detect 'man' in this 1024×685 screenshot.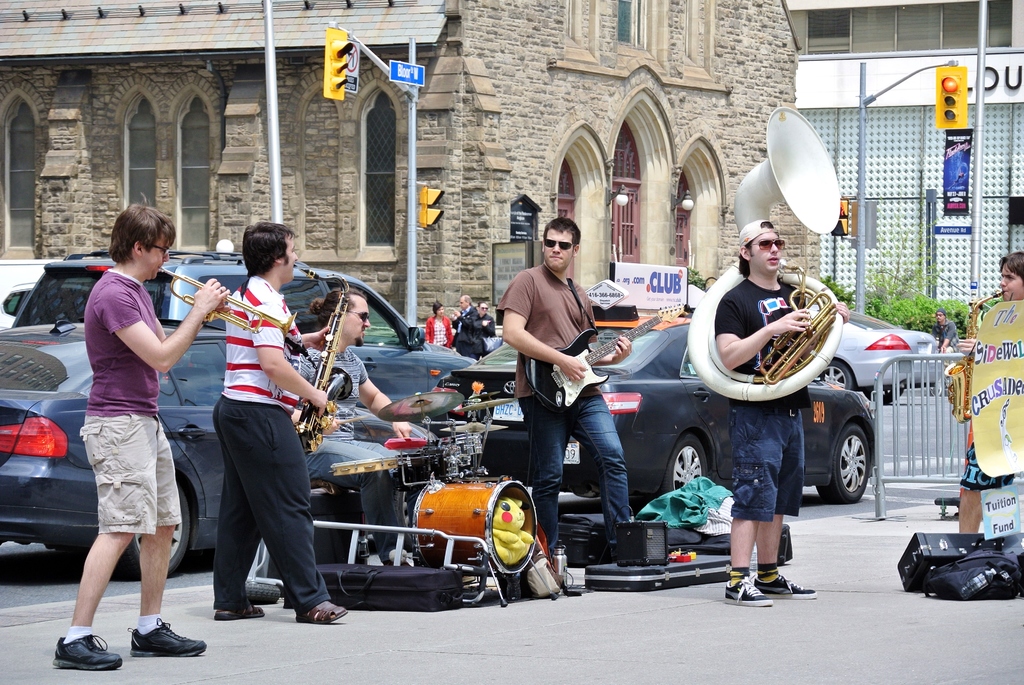
Detection: Rect(498, 220, 627, 550).
